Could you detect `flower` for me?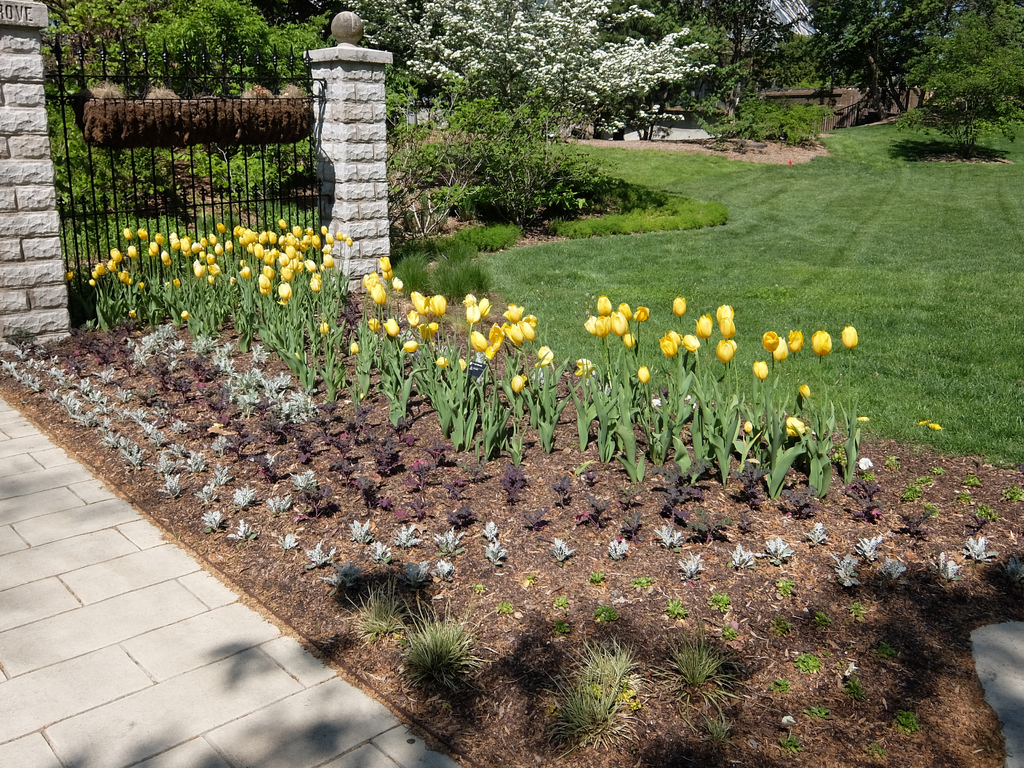
Detection result: bbox=[660, 334, 674, 358].
